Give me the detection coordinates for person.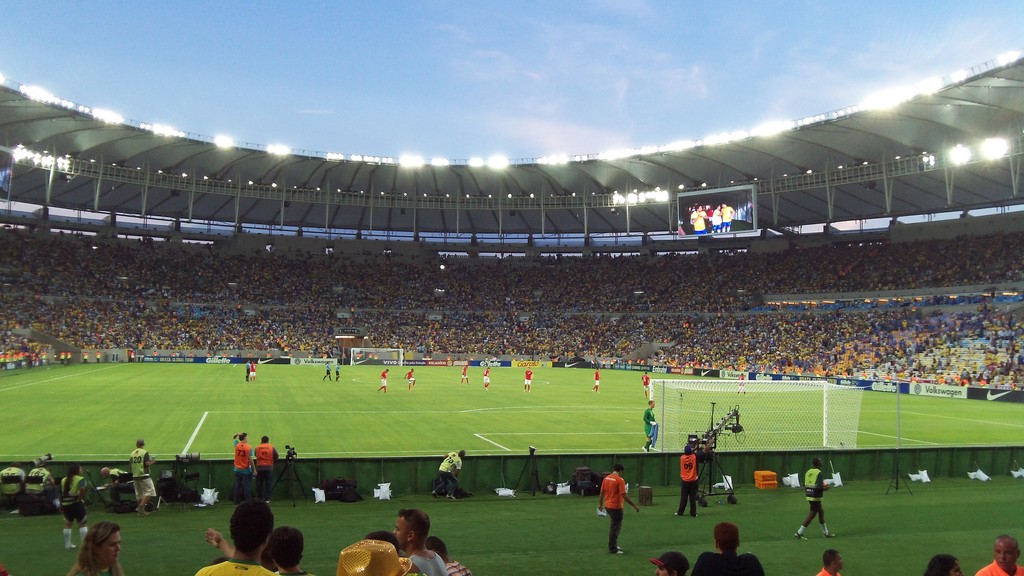
pyautogui.locateOnScreen(460, 362, 467, 383).
